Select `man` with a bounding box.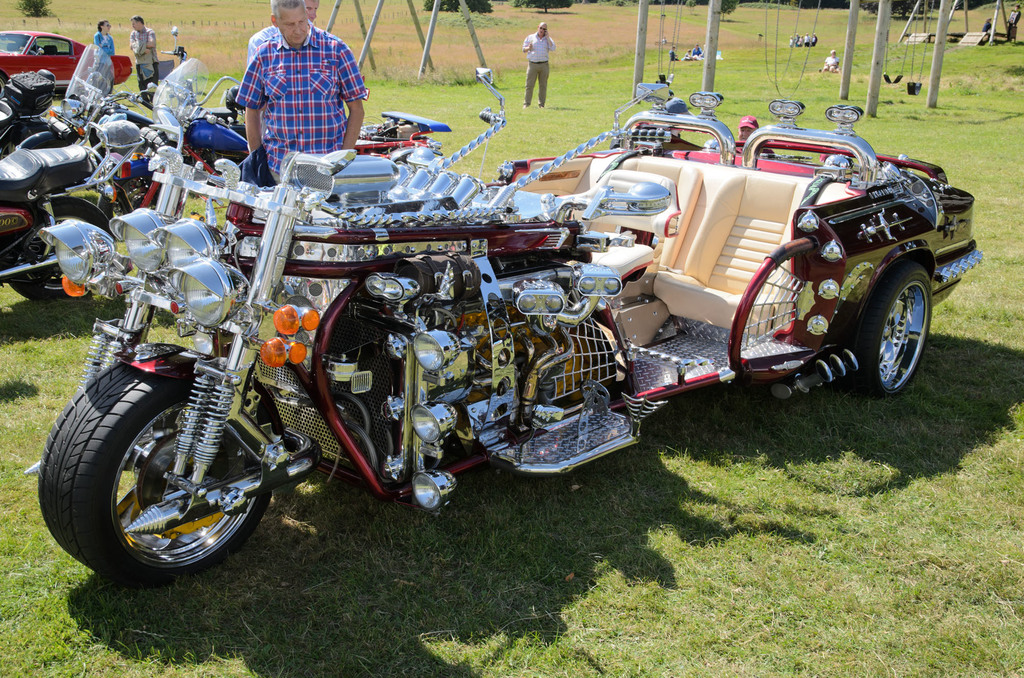
left=236, top=0, right=369, bottom=182.
